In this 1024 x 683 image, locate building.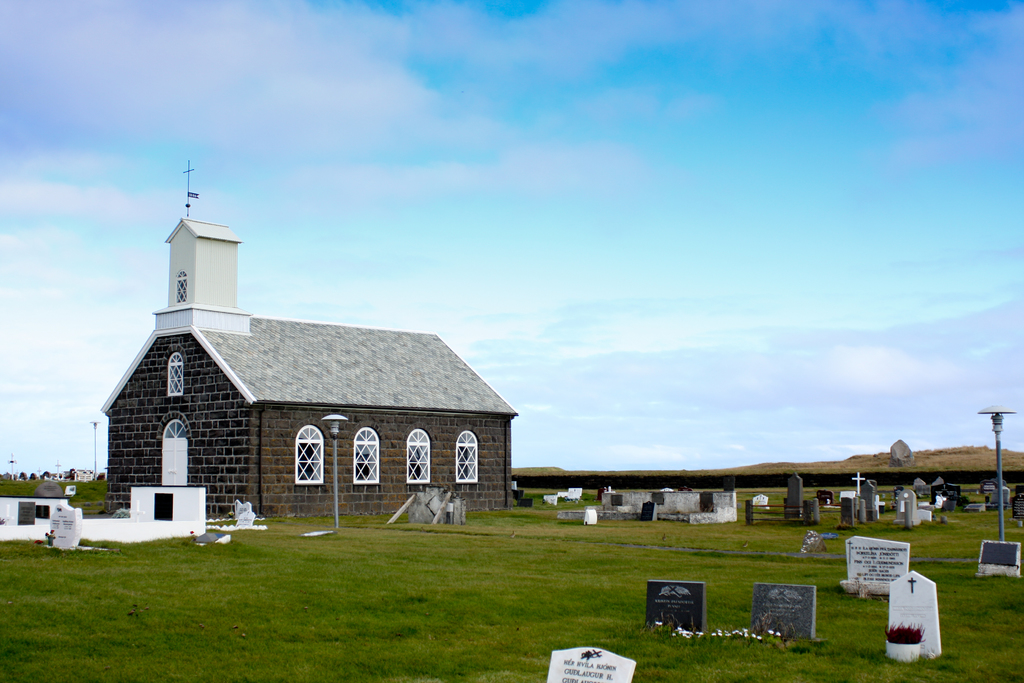
Bounding box: BBox(100, 217, 515, 523).
